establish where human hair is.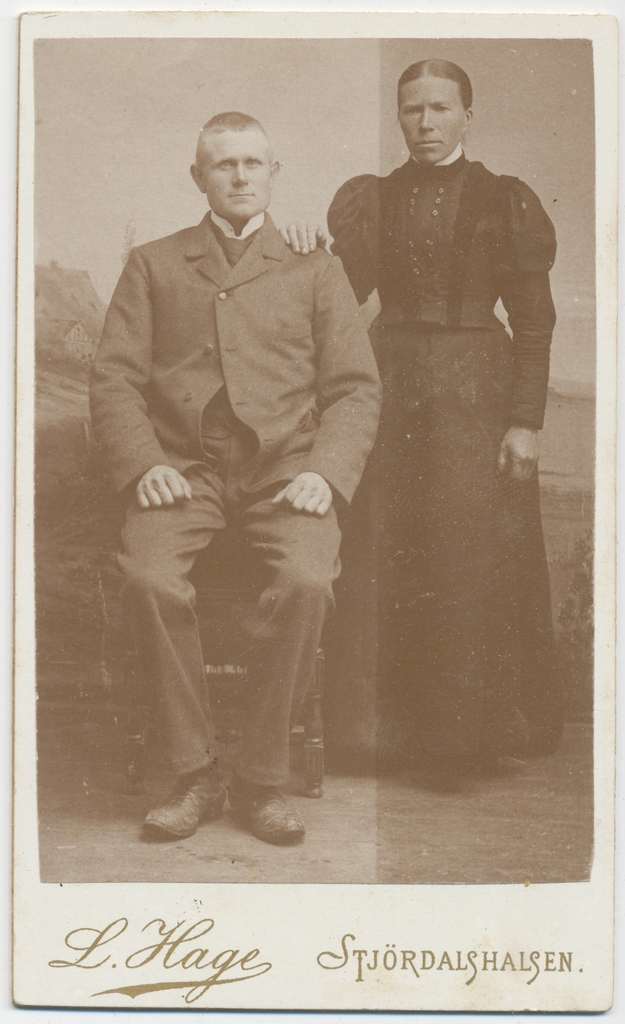
Established at detection(399, 60, 476, 109).
